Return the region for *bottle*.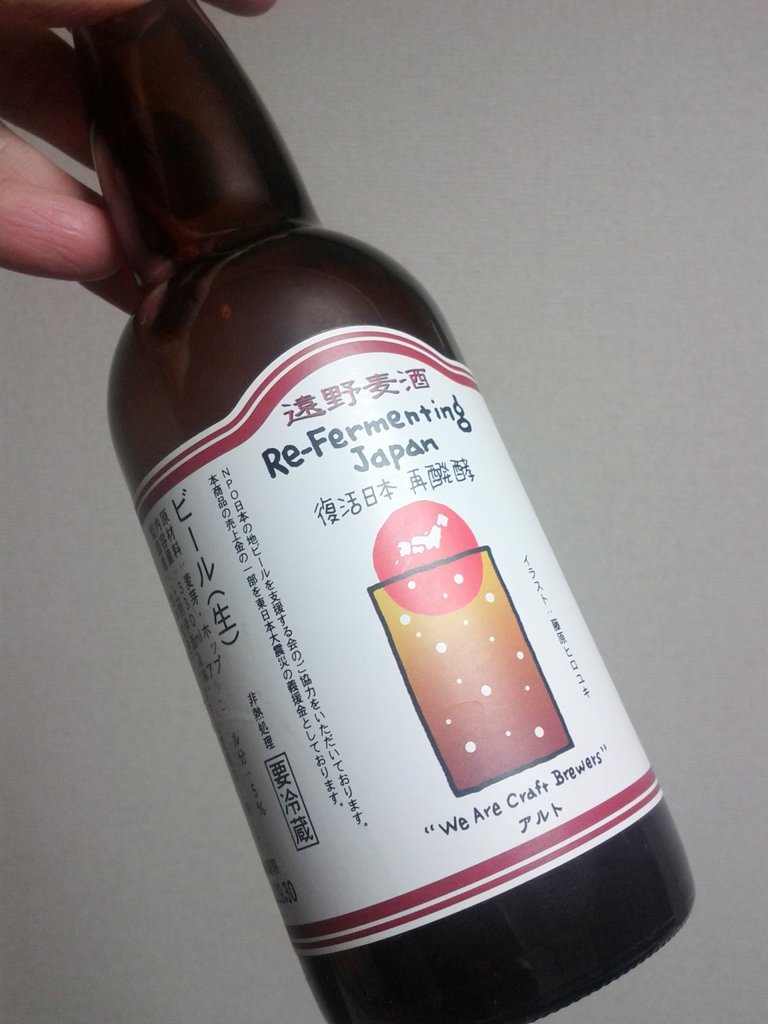
left=54, top=30, right=680, bottom=981.
